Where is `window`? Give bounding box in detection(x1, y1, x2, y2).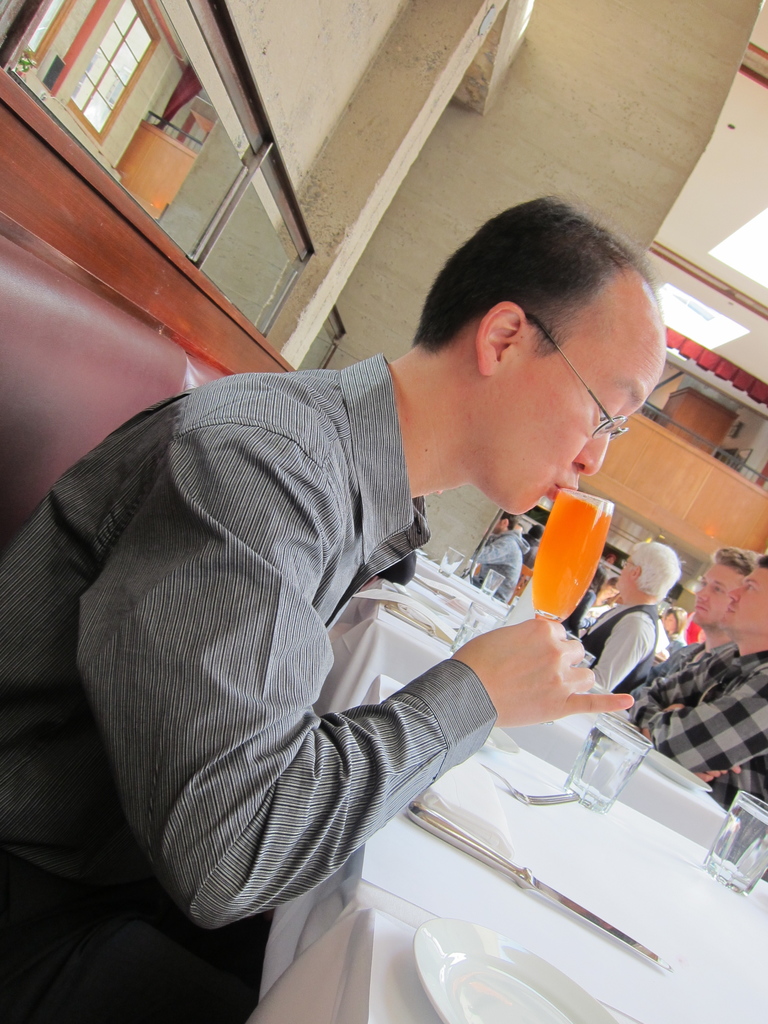
detection(26, 1, 72, 66).
